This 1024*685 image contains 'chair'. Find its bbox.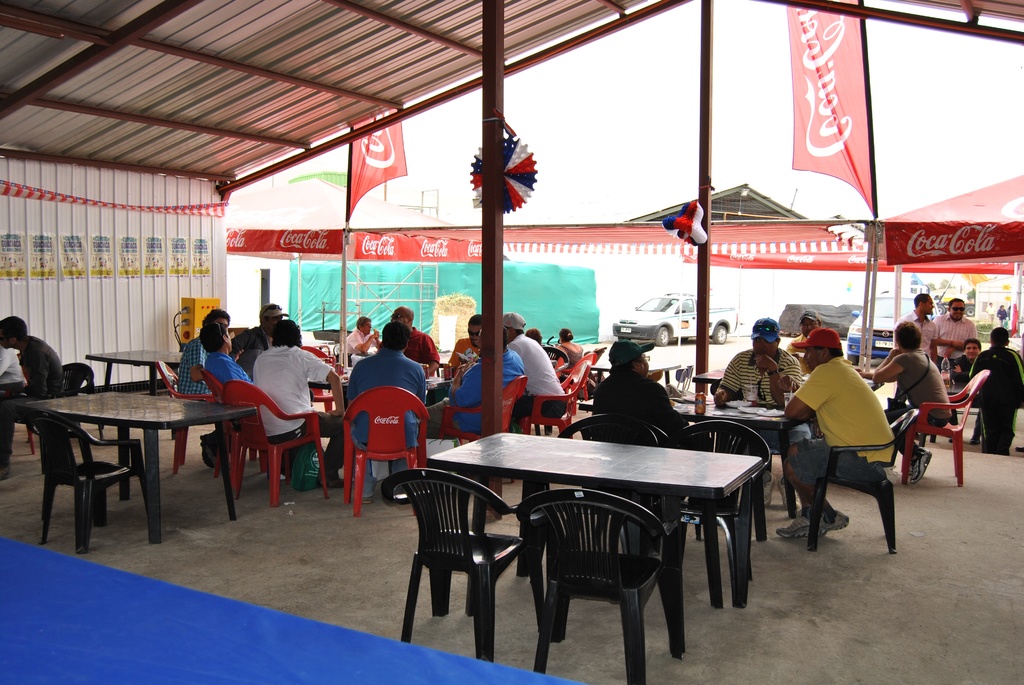
554, 409, 678, 601.
